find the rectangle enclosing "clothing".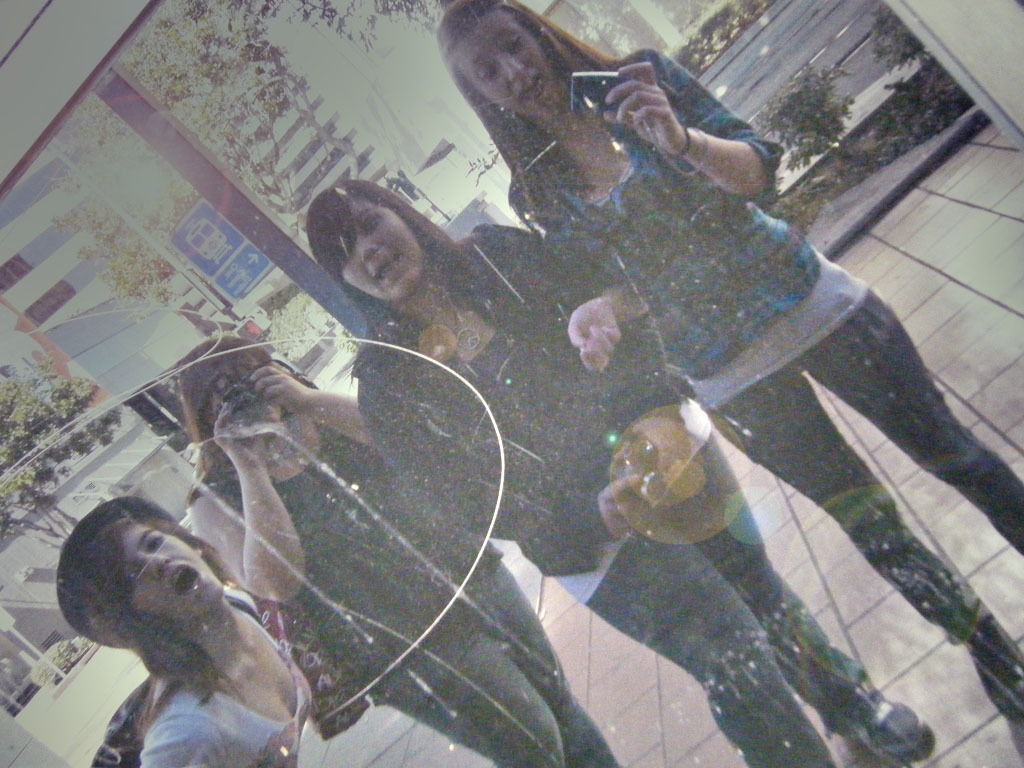
x1=516, y1=47, x2=1023, y2=642.
